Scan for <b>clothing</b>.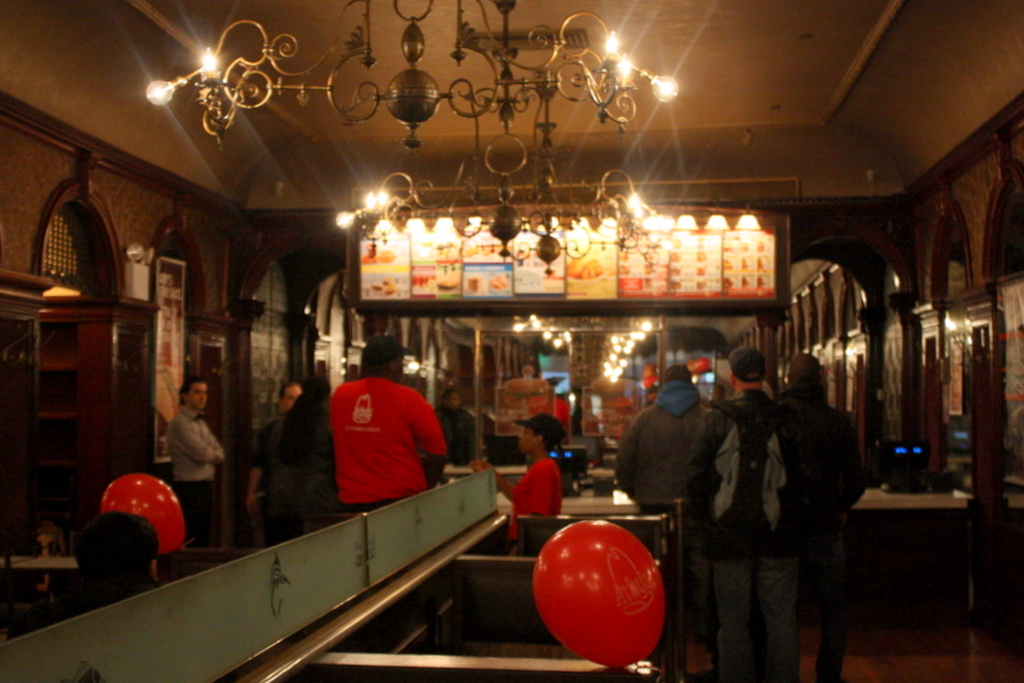
Scan result: 780,396,868,682.
